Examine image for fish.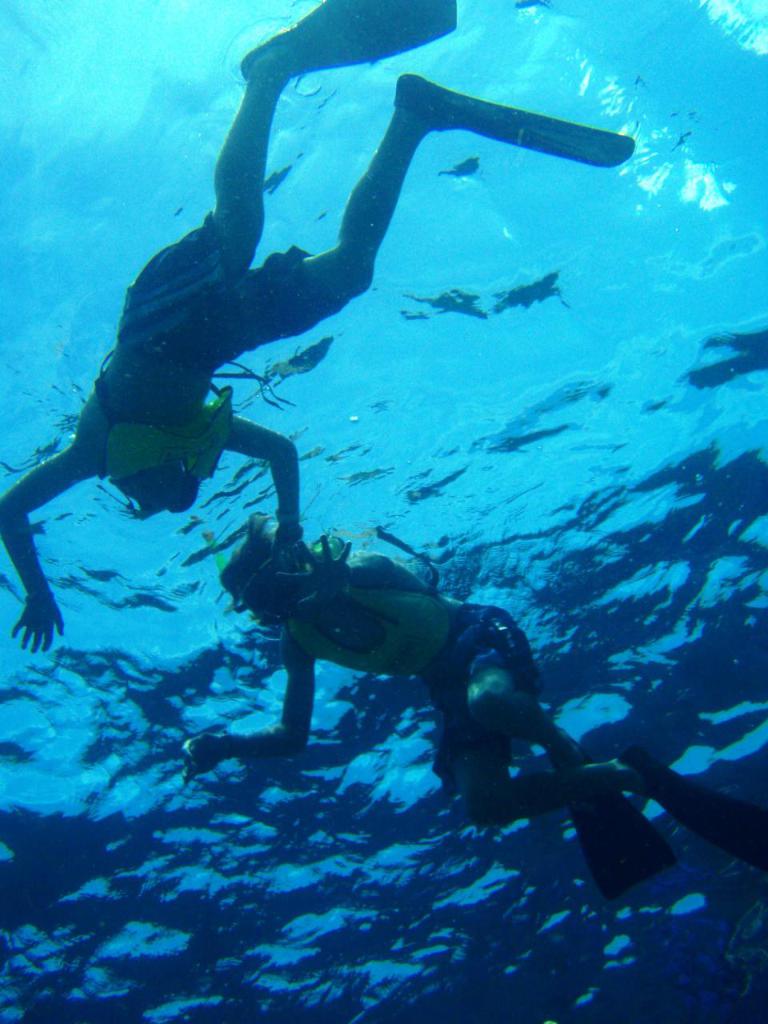
Examination result: <box>440,150,478,174</box>.
